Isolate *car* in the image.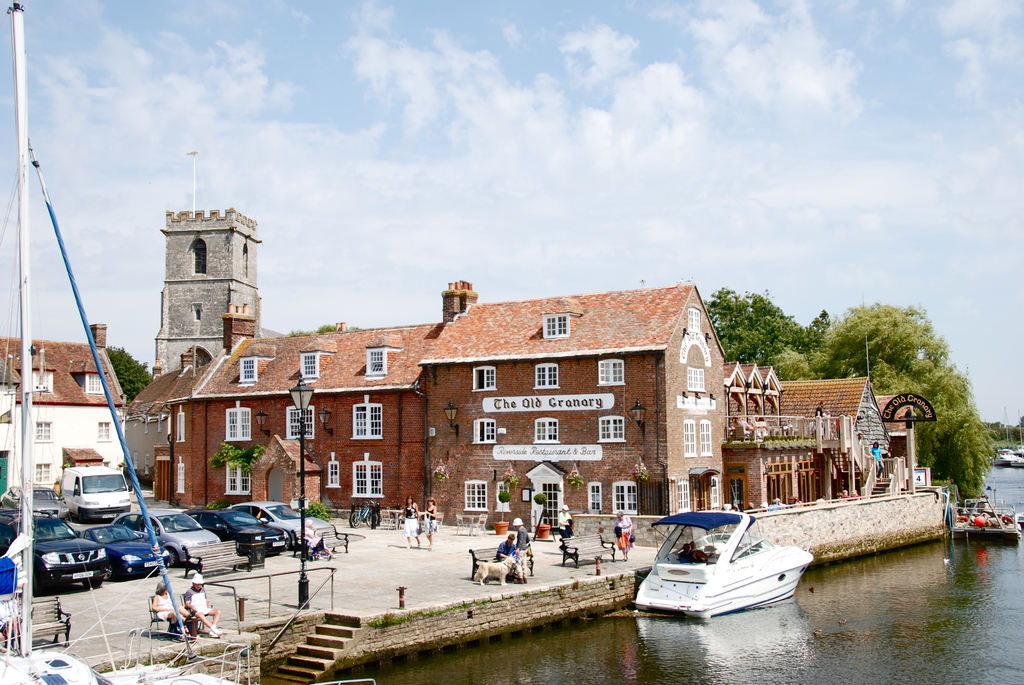
Isolated region: 230 502 344 544.
